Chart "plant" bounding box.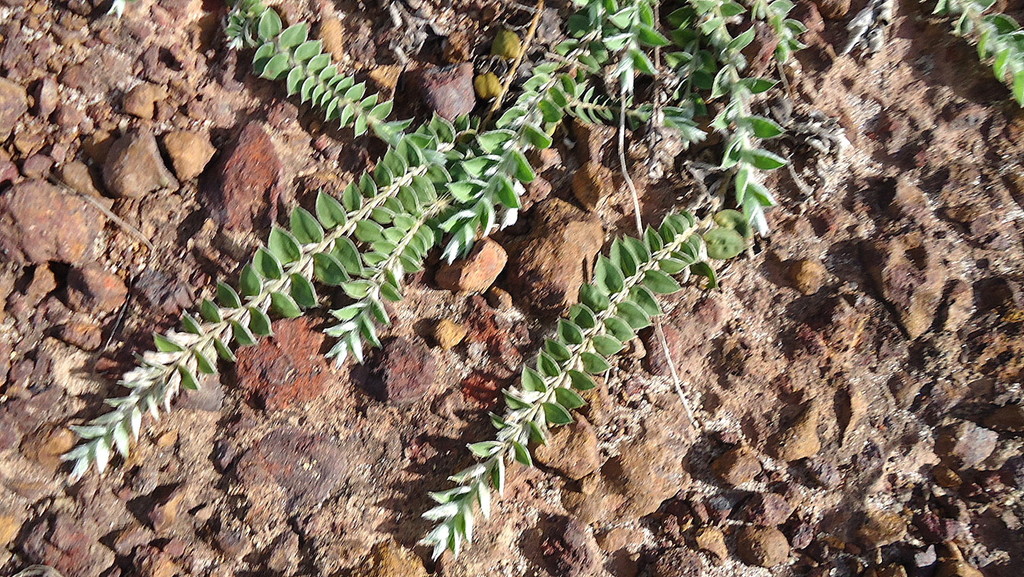
Charted: crop(63, 0, 810, 565).
